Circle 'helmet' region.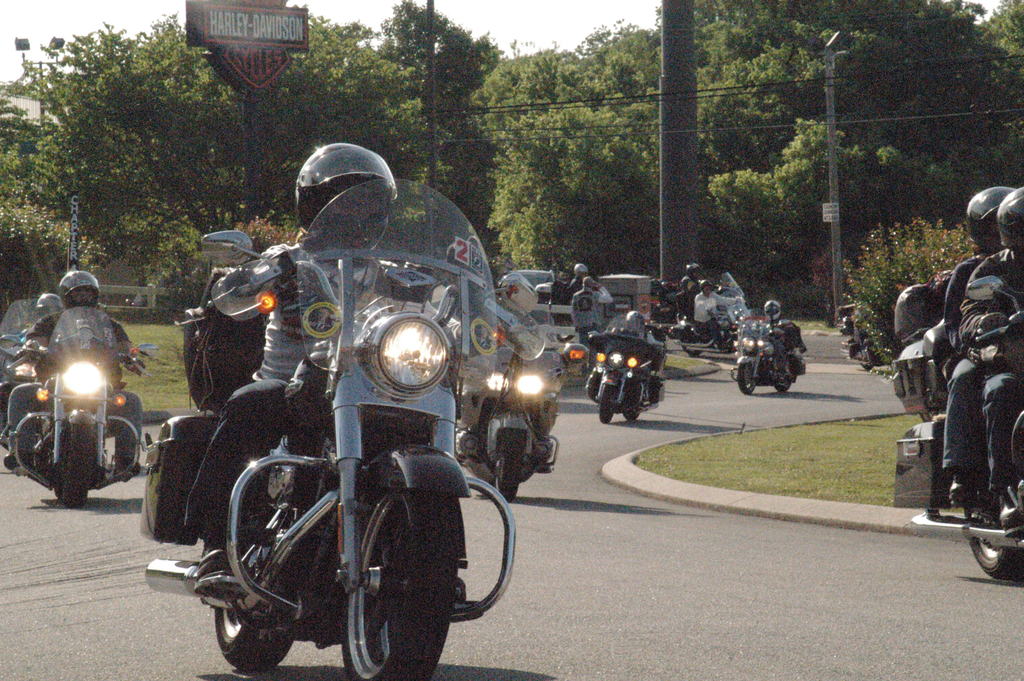
Region: BBox(625, 308, 652, 334).
